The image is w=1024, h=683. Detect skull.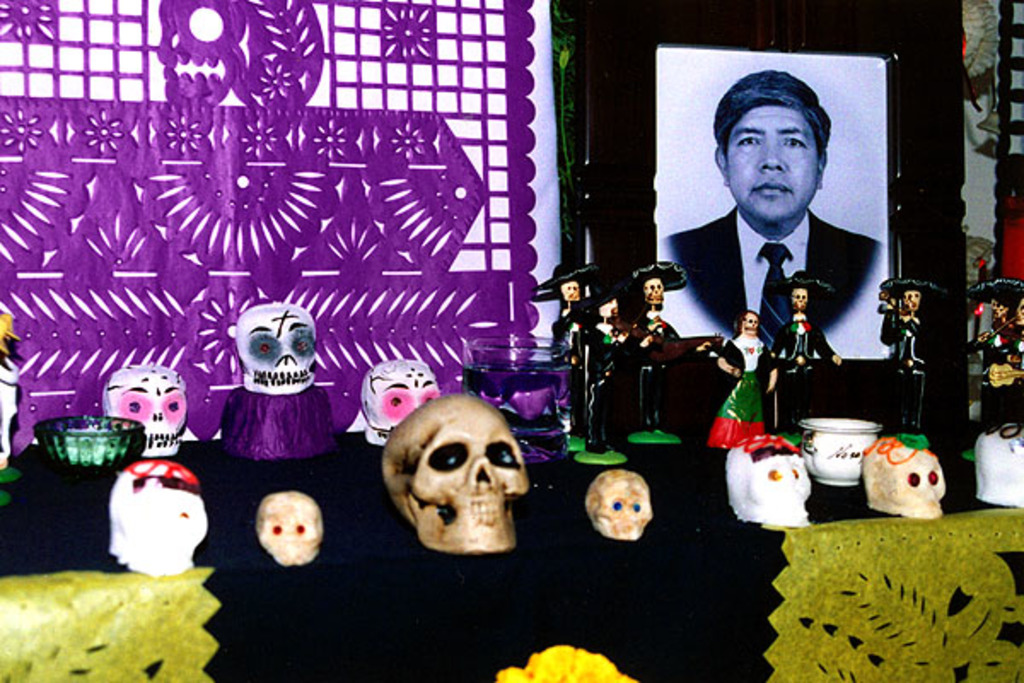
Detection: <box>340,353,439,442</box>.
